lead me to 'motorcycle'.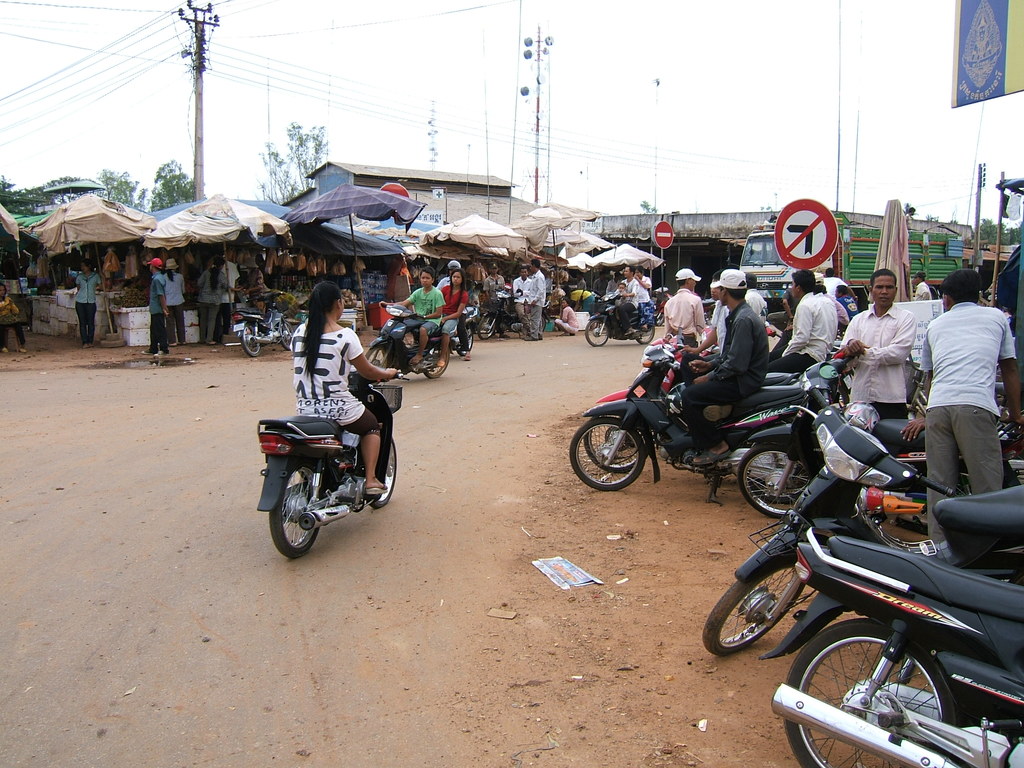
Lead to select_region(246, 356, 407, 564).
